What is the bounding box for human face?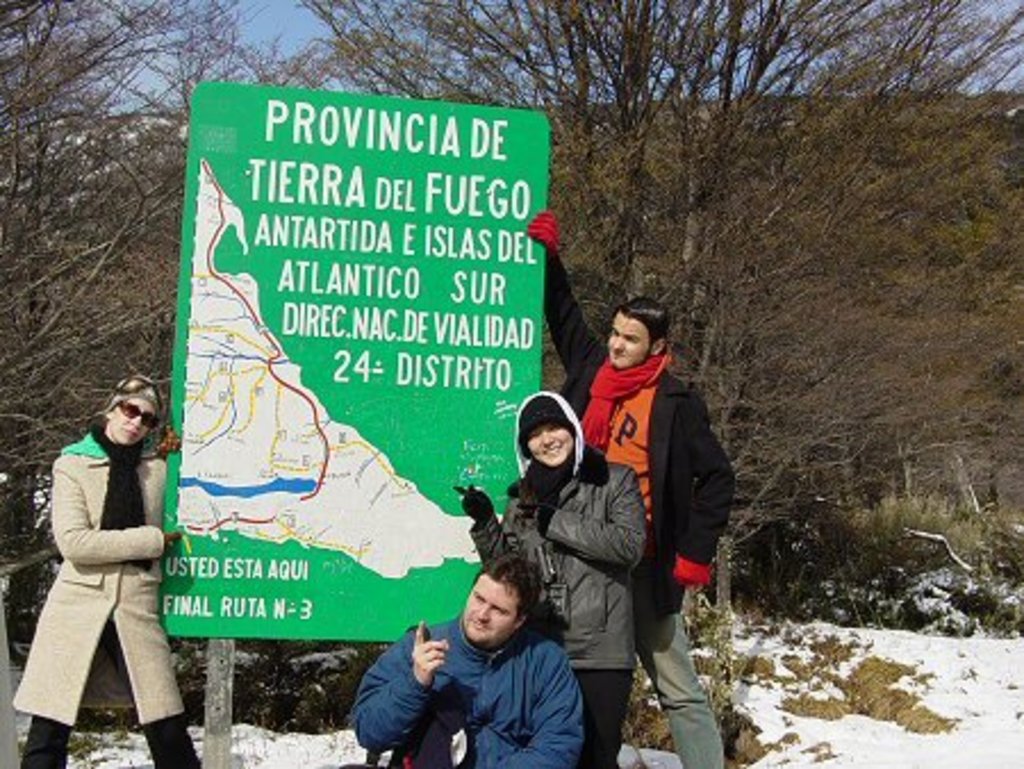
detection(528, 428, 571, 471).
